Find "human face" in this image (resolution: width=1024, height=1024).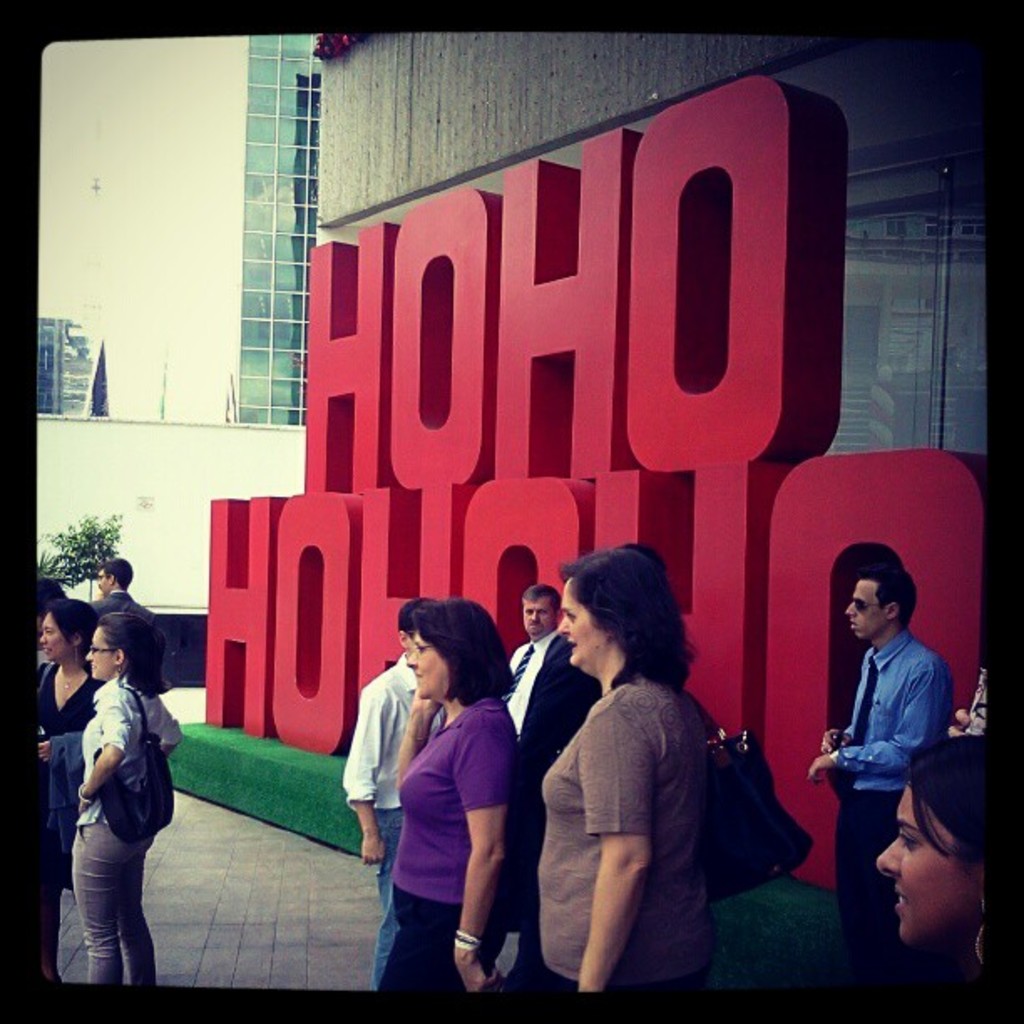
box(522, 597, 550, 636).
